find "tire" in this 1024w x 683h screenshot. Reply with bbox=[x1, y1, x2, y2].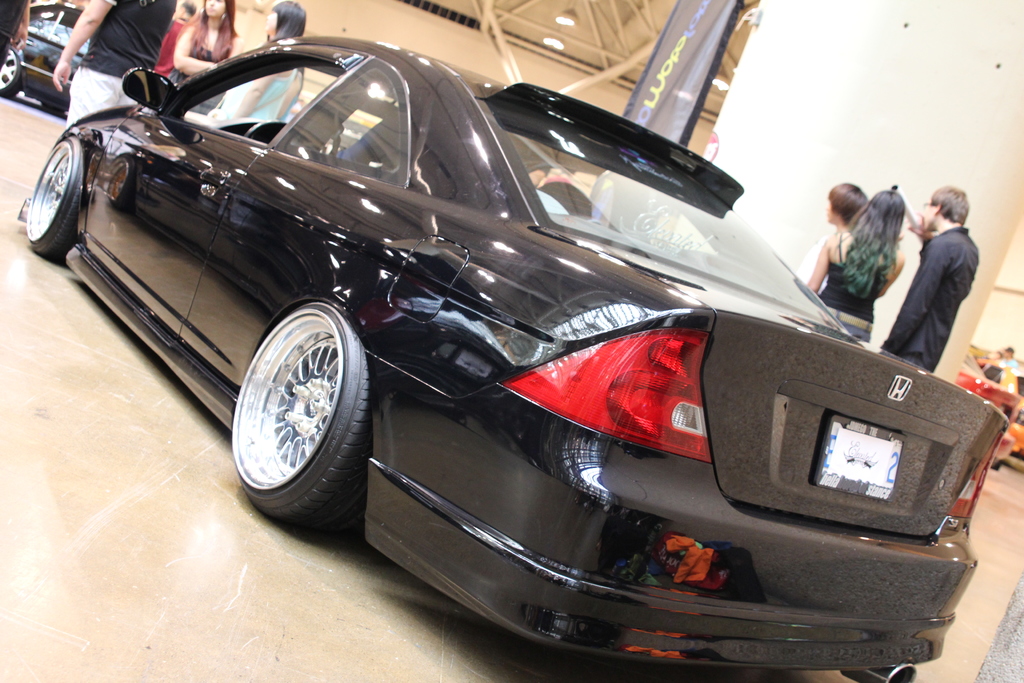
bbox=[26, 138, 79, 257].
